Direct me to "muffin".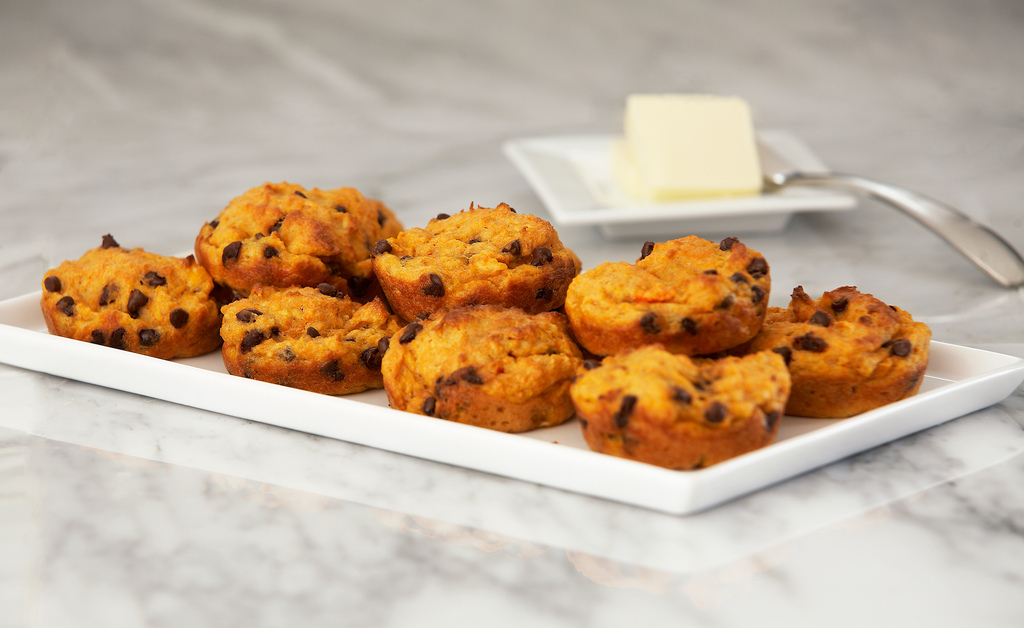
Direction: detection(563, 345, 789, 473).
